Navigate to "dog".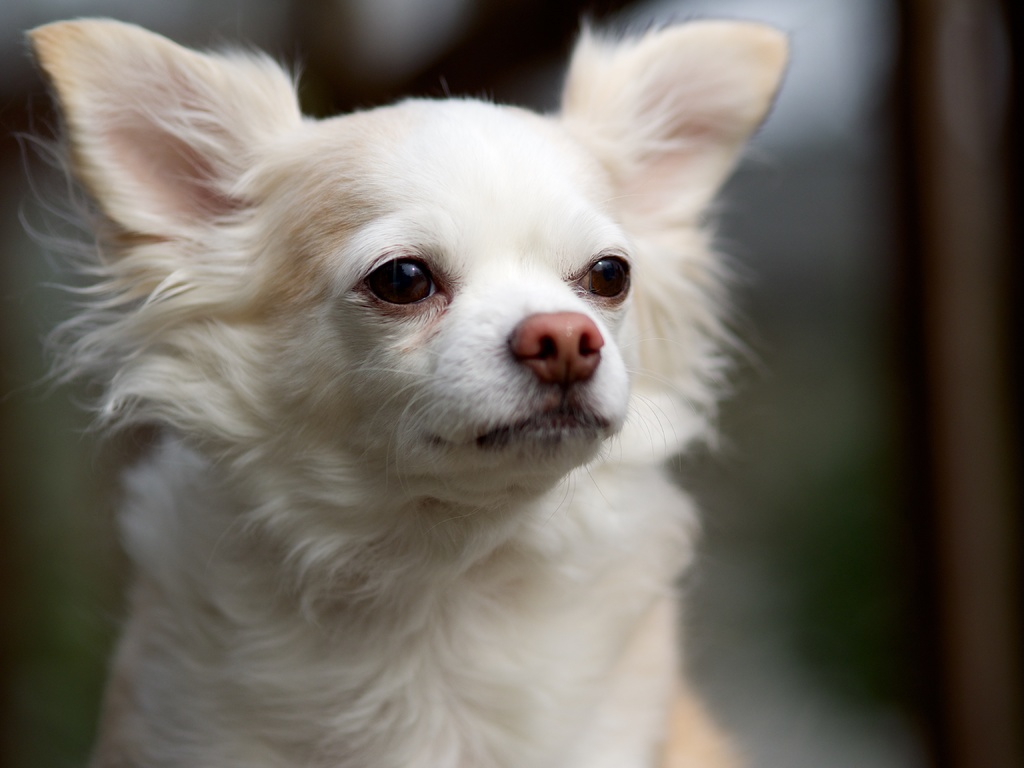
Navigation target: l=3, t=15, r=794, b=767.
